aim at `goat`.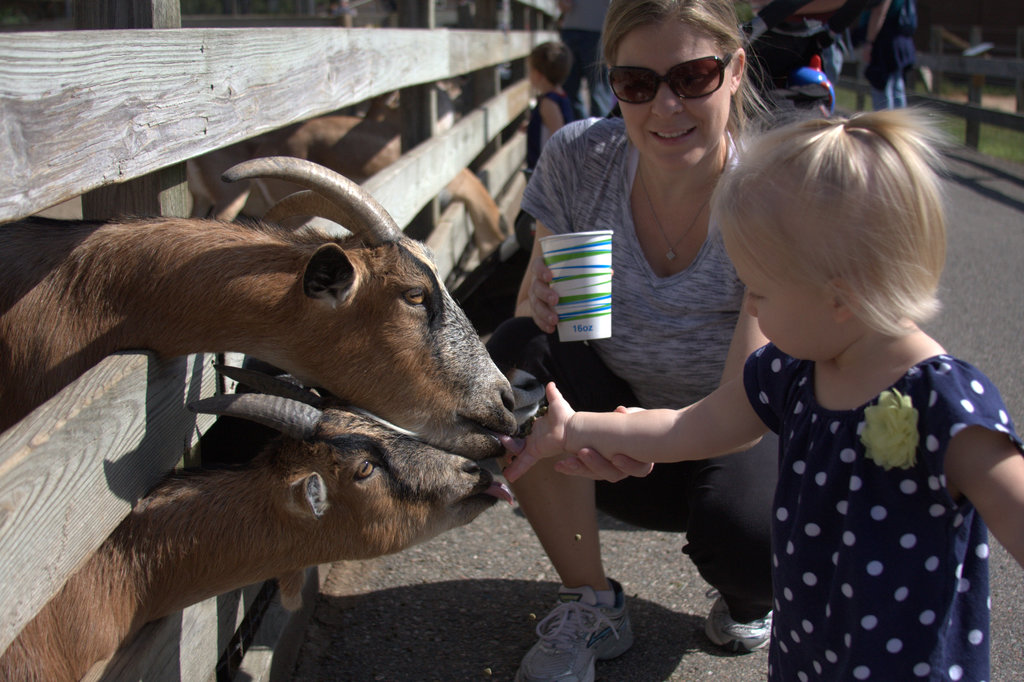
Aimed at bbox=[184, 106, 521, 239].
